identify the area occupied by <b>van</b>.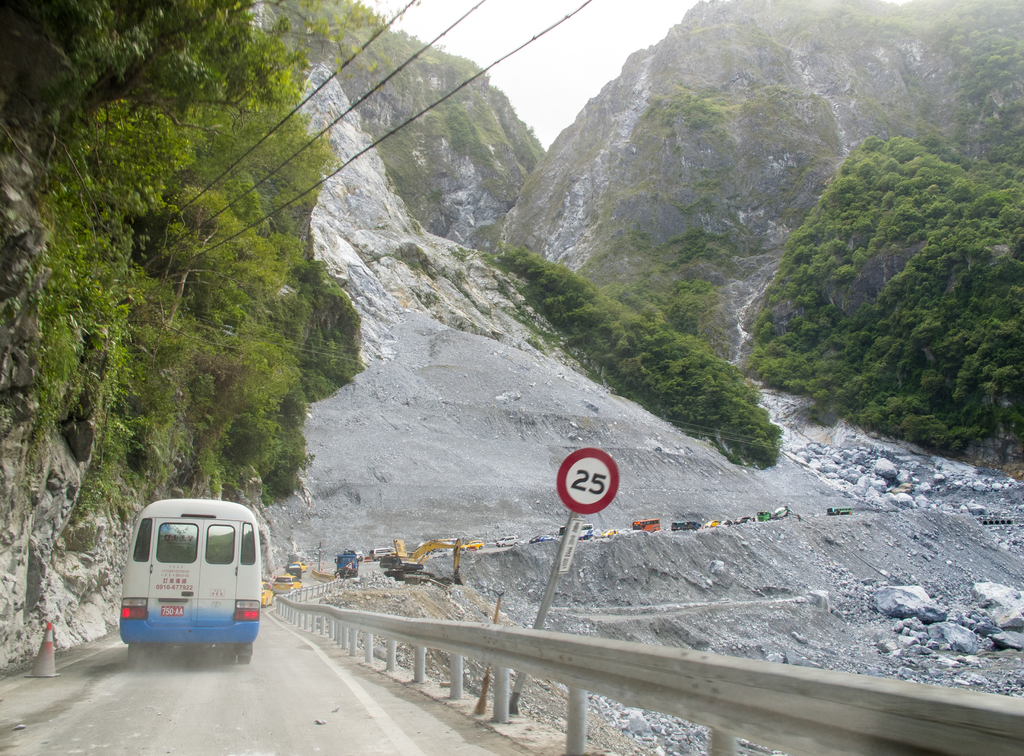
Area: crop(371, 546, 397, 563).
